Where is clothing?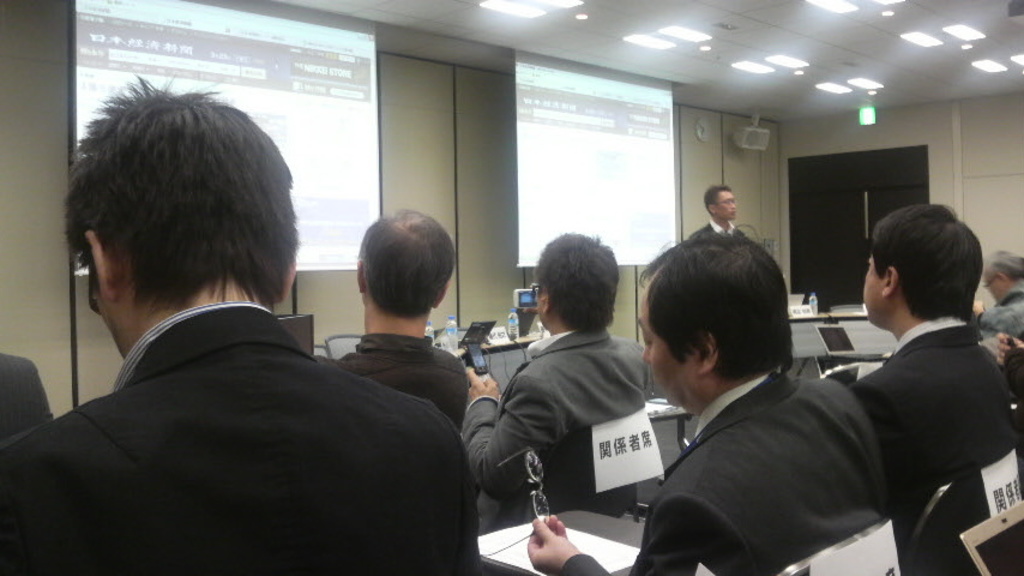
849:305:1006:575.
